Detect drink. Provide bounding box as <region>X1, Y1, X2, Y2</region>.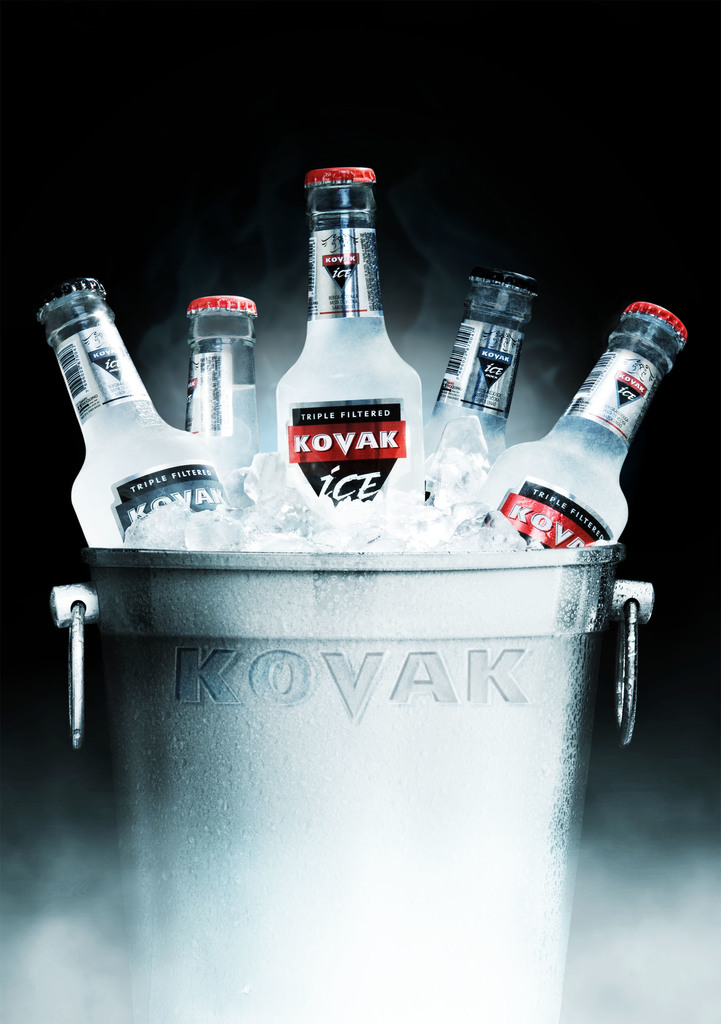
<region>279, 186, 428, 514</region>.
